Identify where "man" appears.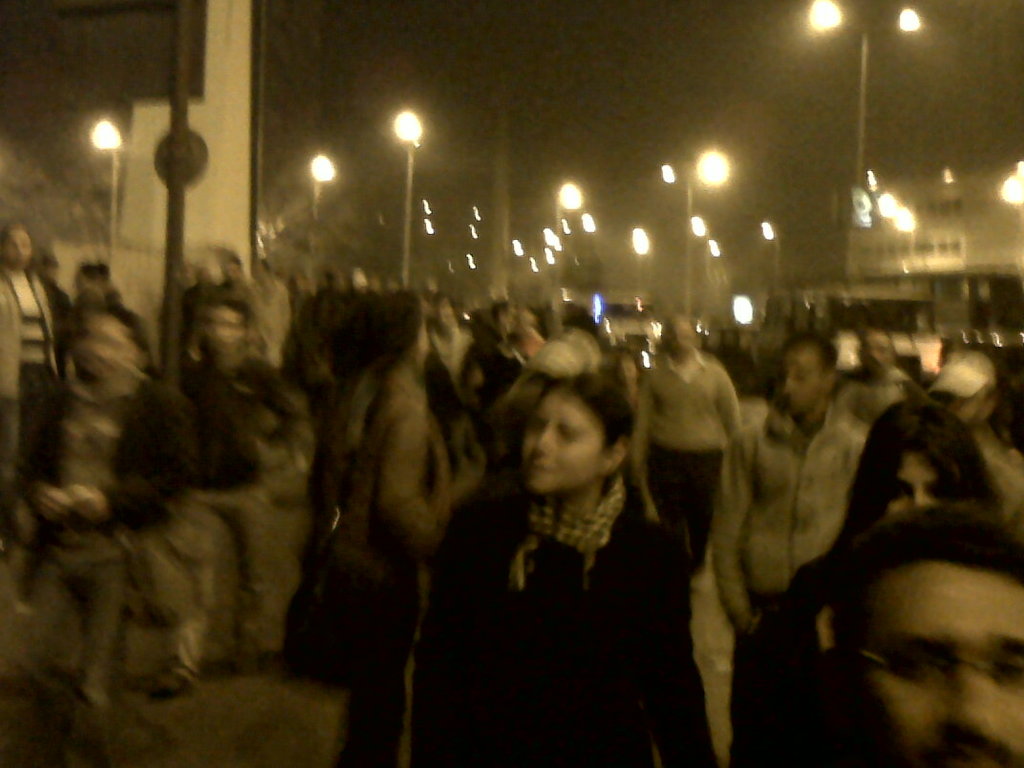
Appears at detection(709, 331, 871, 767).
